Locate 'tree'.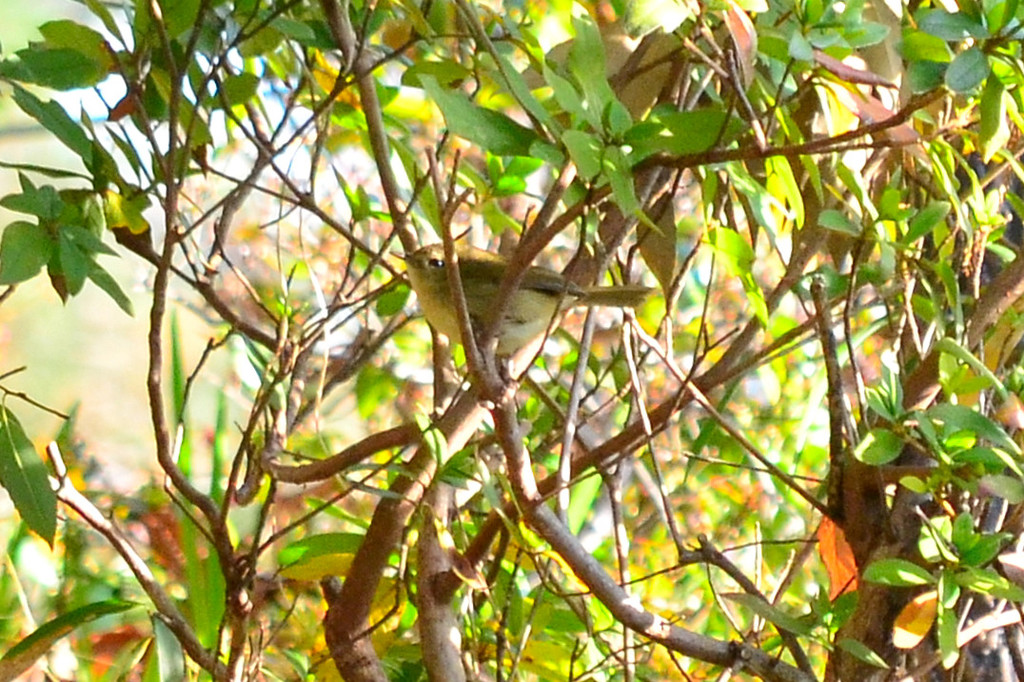
Bounding box: l=0, t=0, r=1023, b=681.
